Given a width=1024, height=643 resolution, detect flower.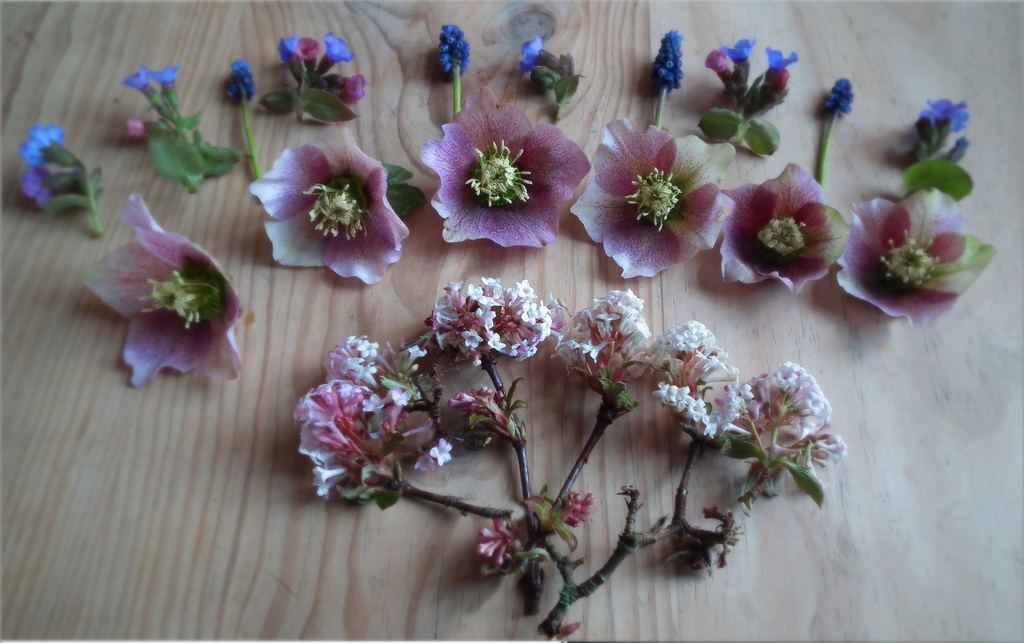
721 35 758 61.
